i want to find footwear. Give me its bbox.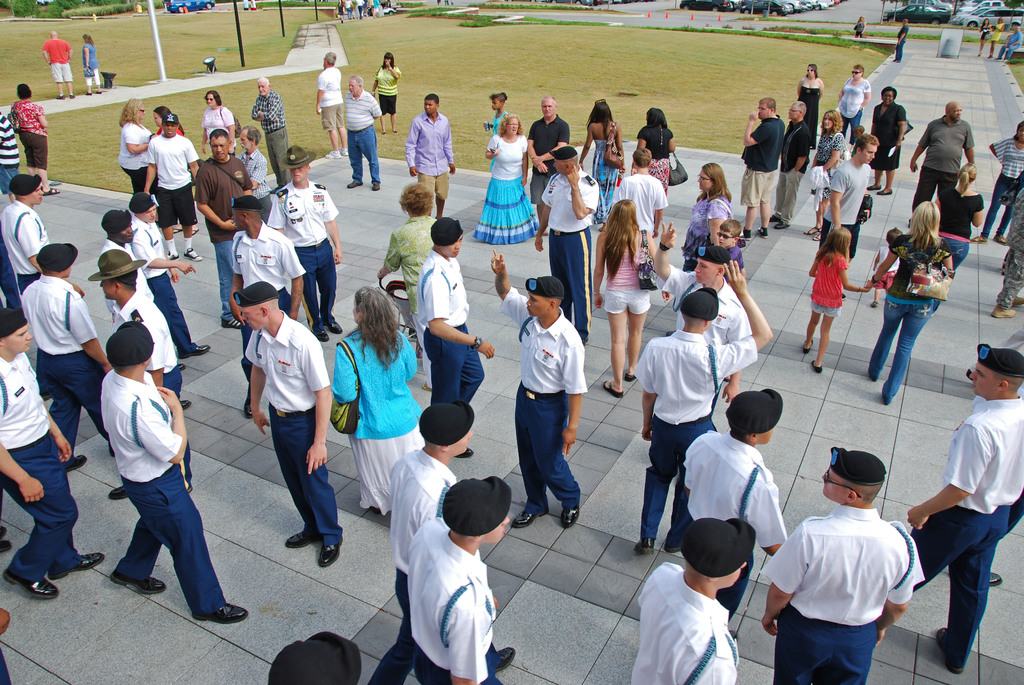
select_region(737, 229, 746, 243).
